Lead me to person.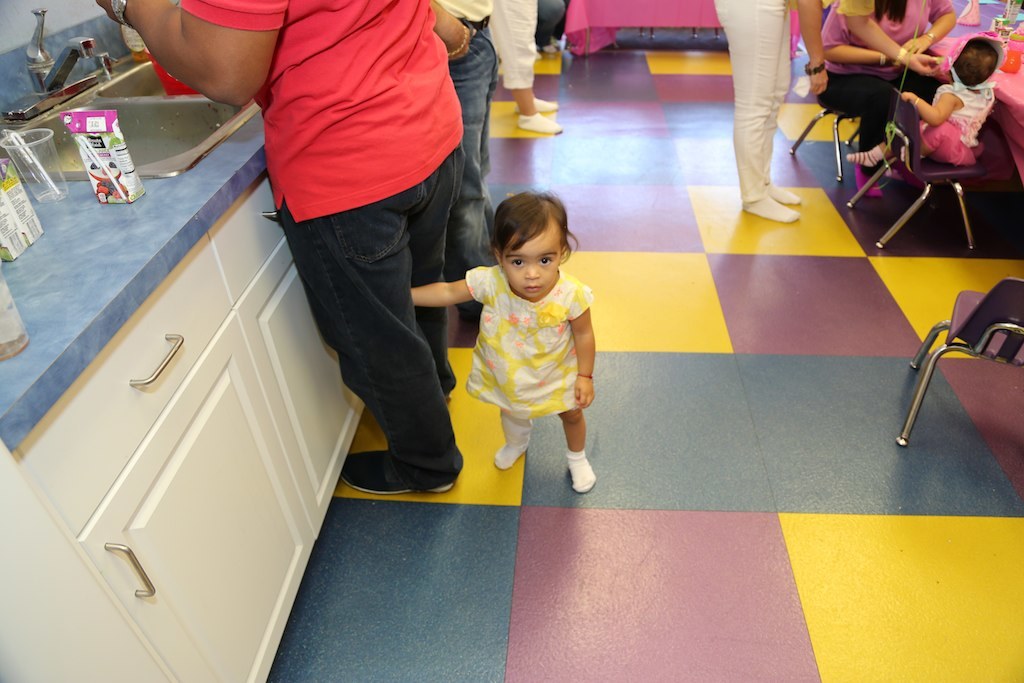
Lead to (439, 0, 588, 140).
